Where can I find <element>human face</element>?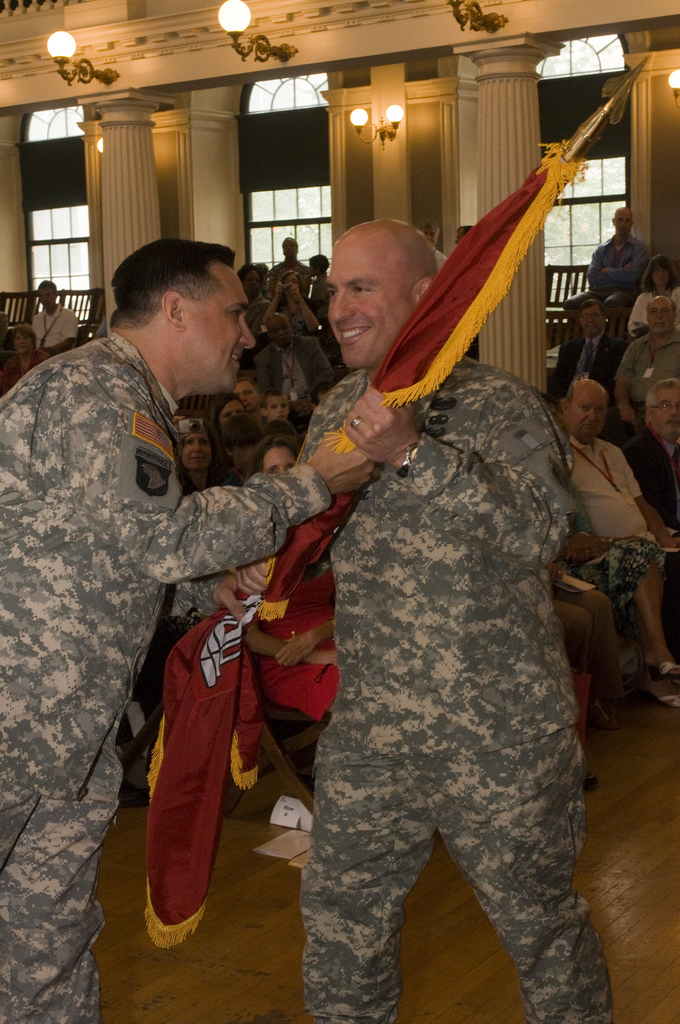
You can find it at BBox(326, 251, 404, 376).
